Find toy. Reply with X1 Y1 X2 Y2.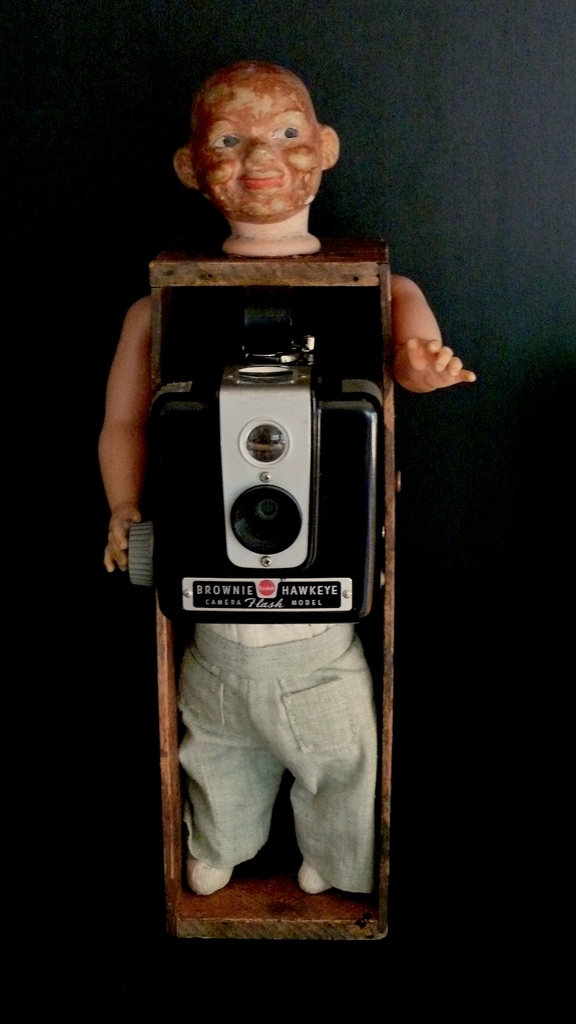
113 72 473 902.
